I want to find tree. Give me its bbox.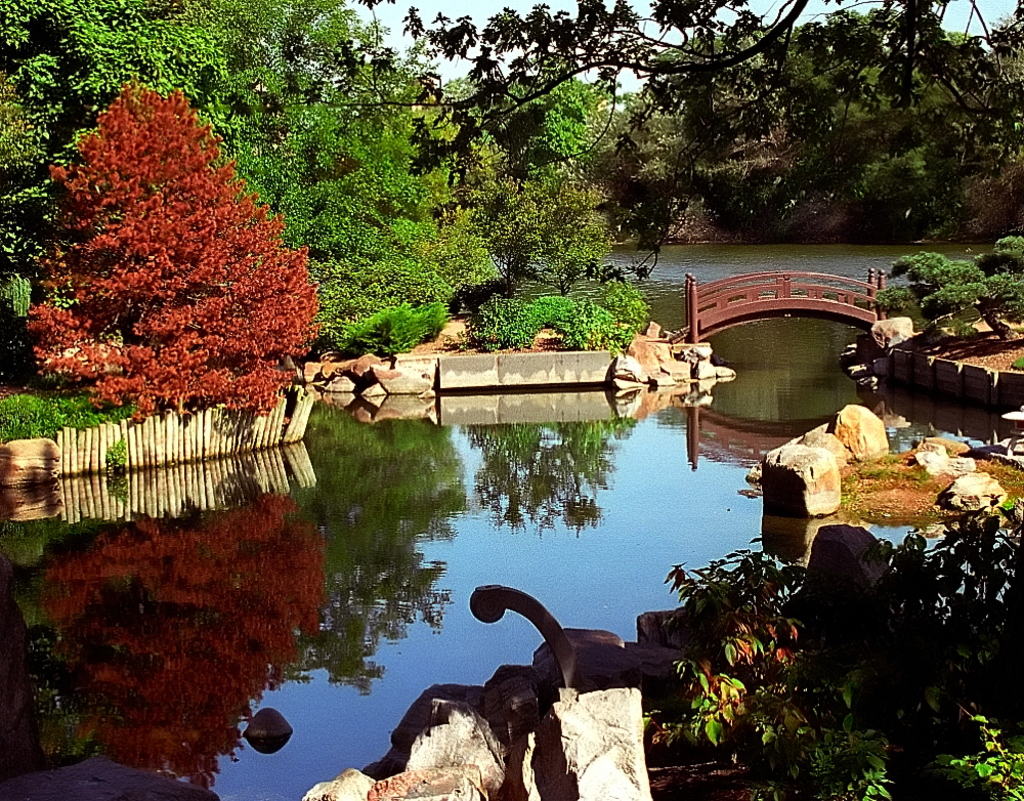
left=422, top=195, right=521, bottom=326.
